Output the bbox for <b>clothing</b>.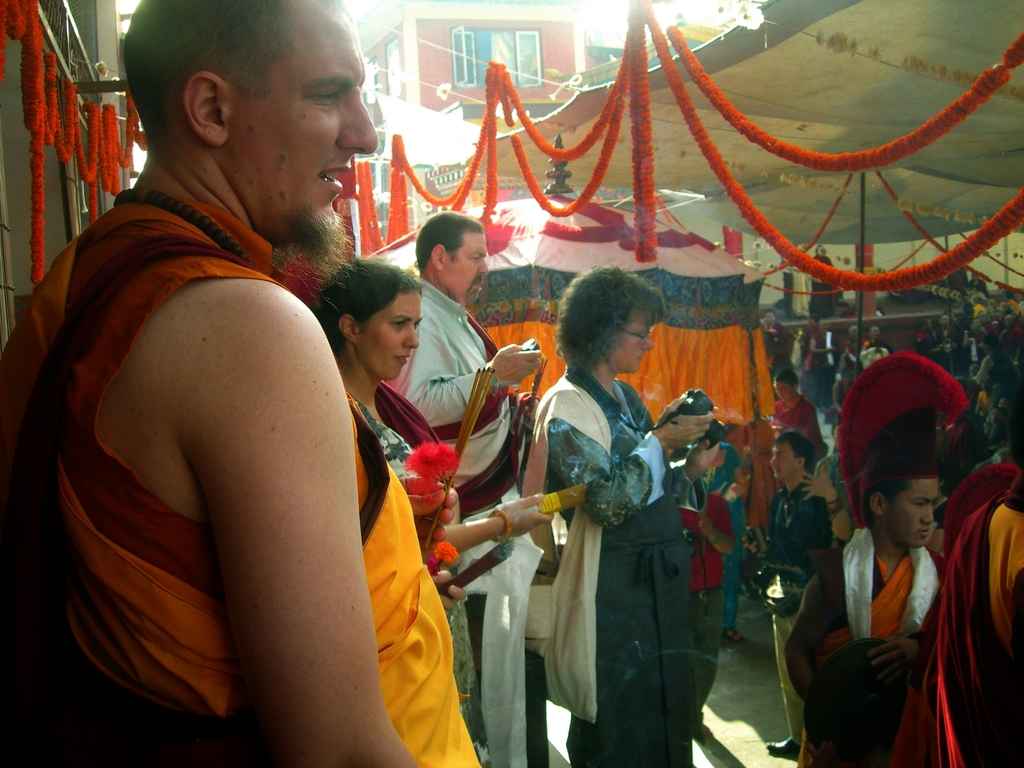
box=[521, 362, 734, 767].
